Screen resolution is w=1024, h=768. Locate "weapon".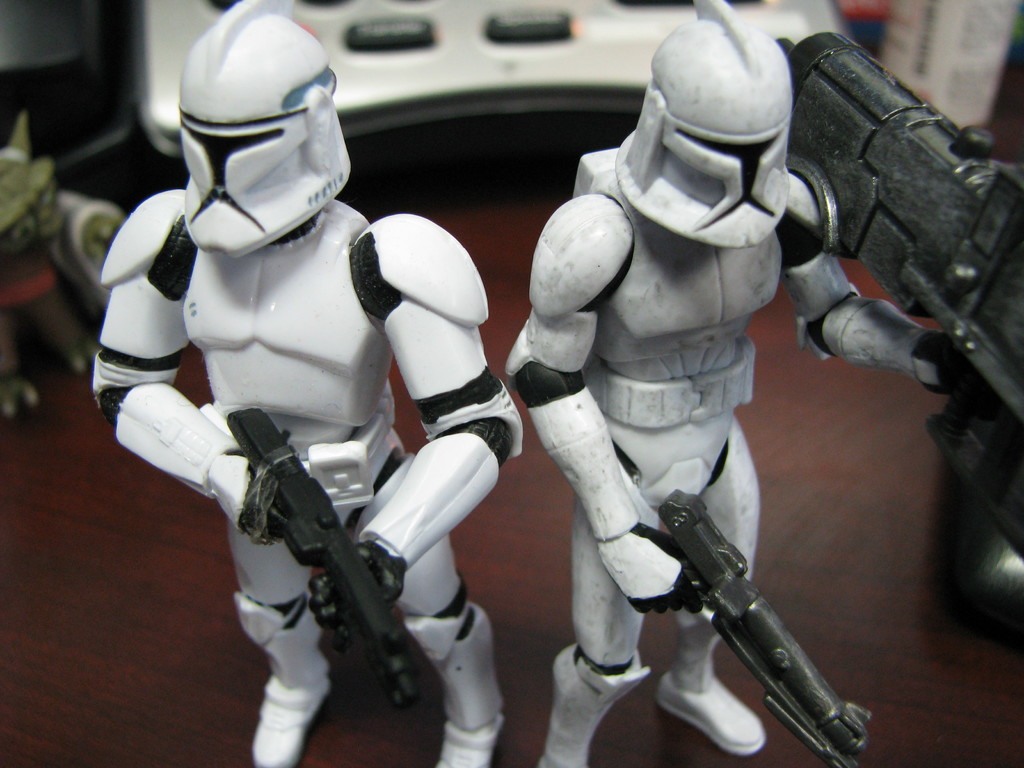
<bbox>228, 408, 421, 716</bbox>.
